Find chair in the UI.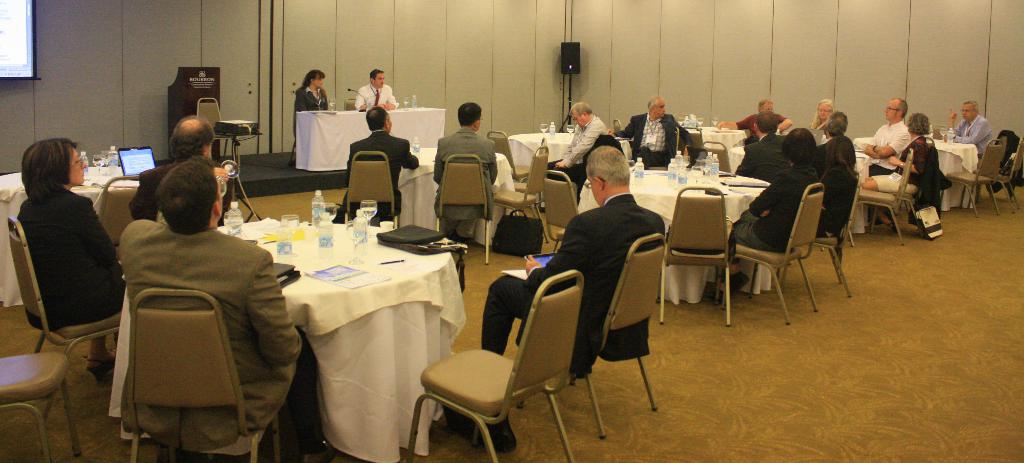
UI element at x1=88 y1=175 x2=143 y2=258.
